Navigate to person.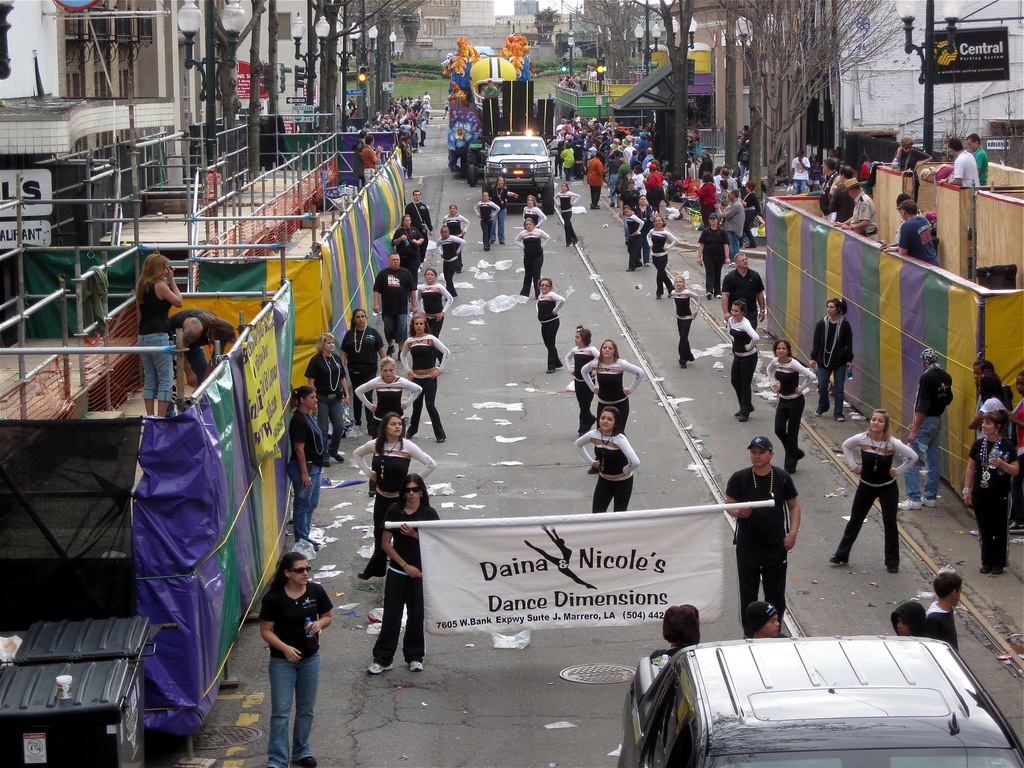
Navigation target: 468,192,505,248.
